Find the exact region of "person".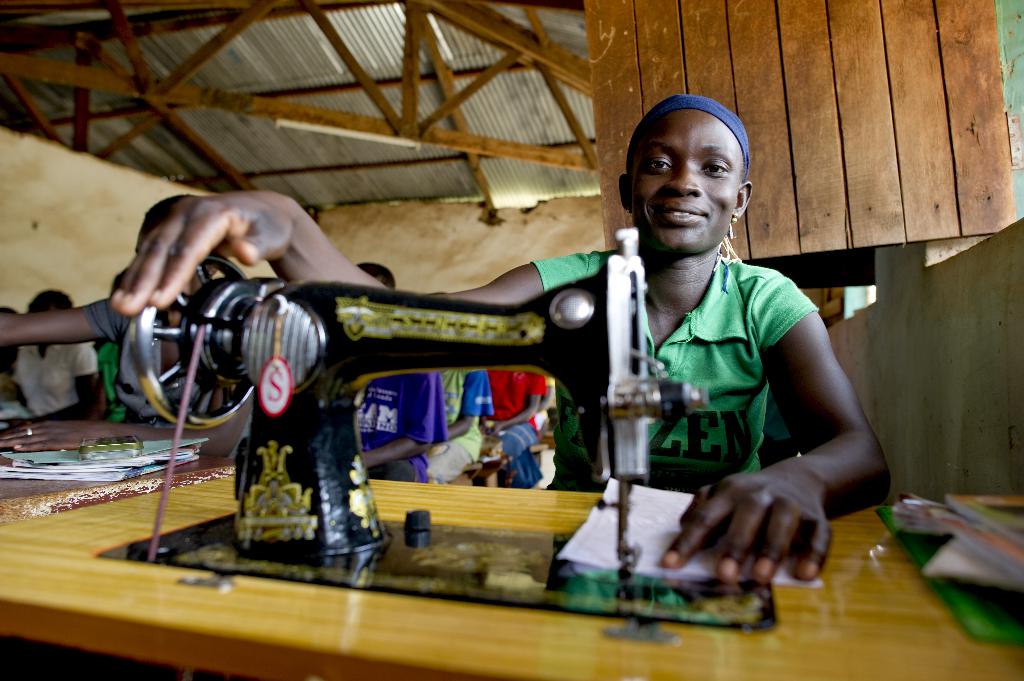
Exact region: <region>0, 283, 106, 429</region>.
